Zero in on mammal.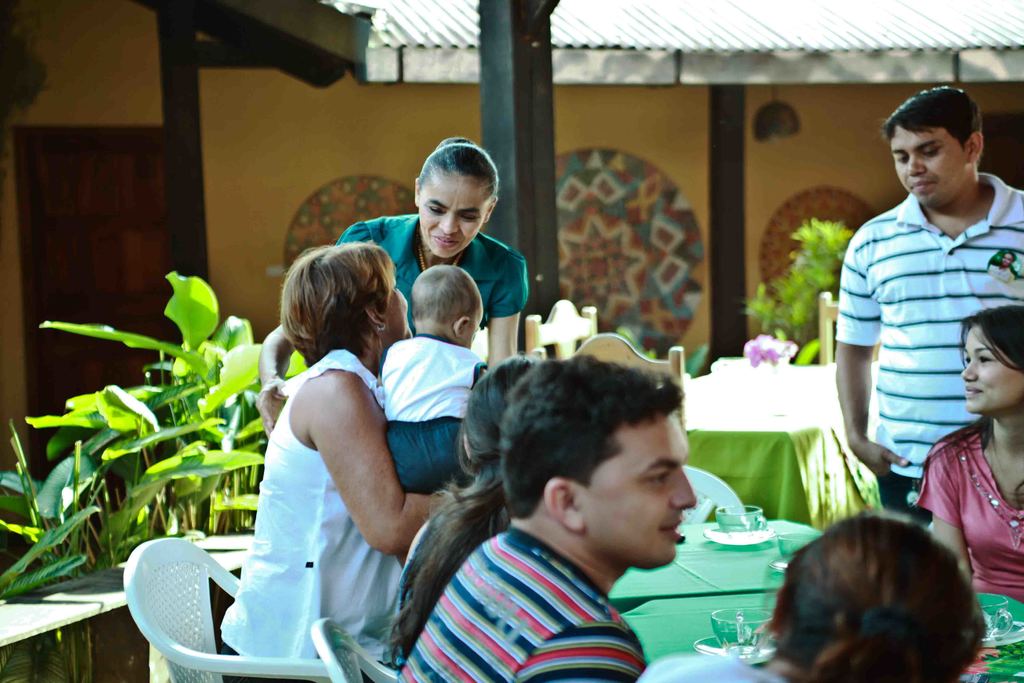
Zeroed in: bbox(632, 516, 987, 682).
